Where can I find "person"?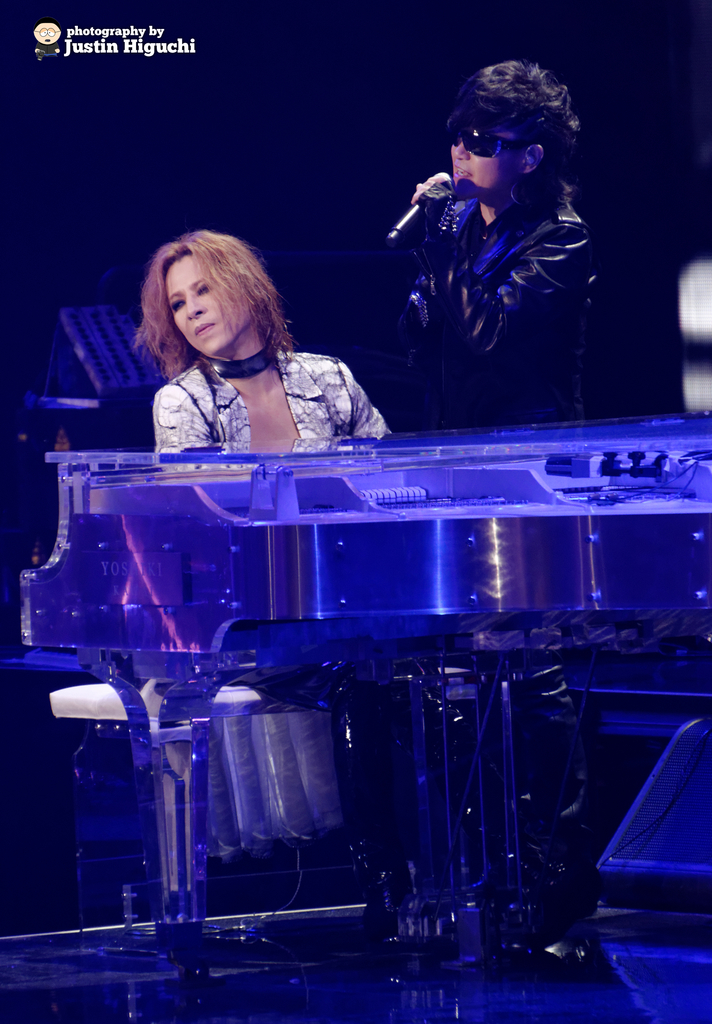
You can find it at 132, 228, 566, 940.
